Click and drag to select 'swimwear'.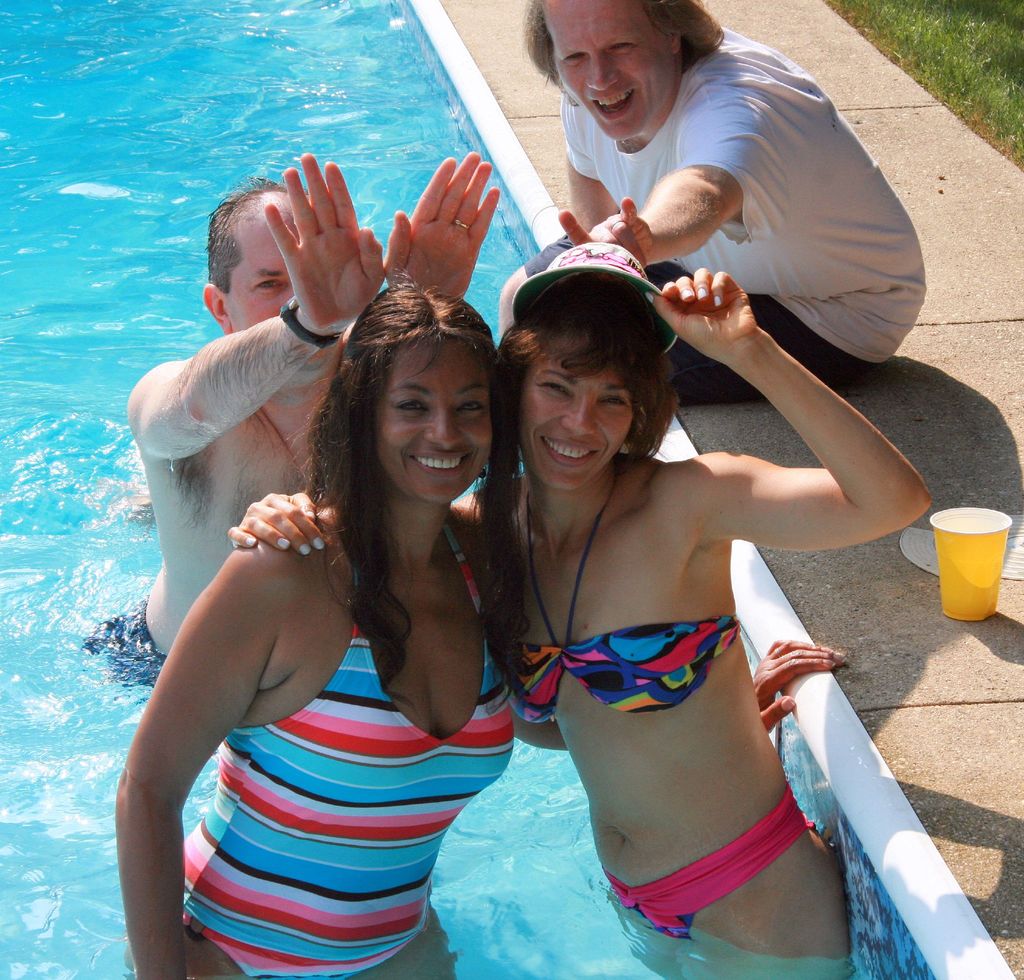
Selection: 78 591 169 683.
